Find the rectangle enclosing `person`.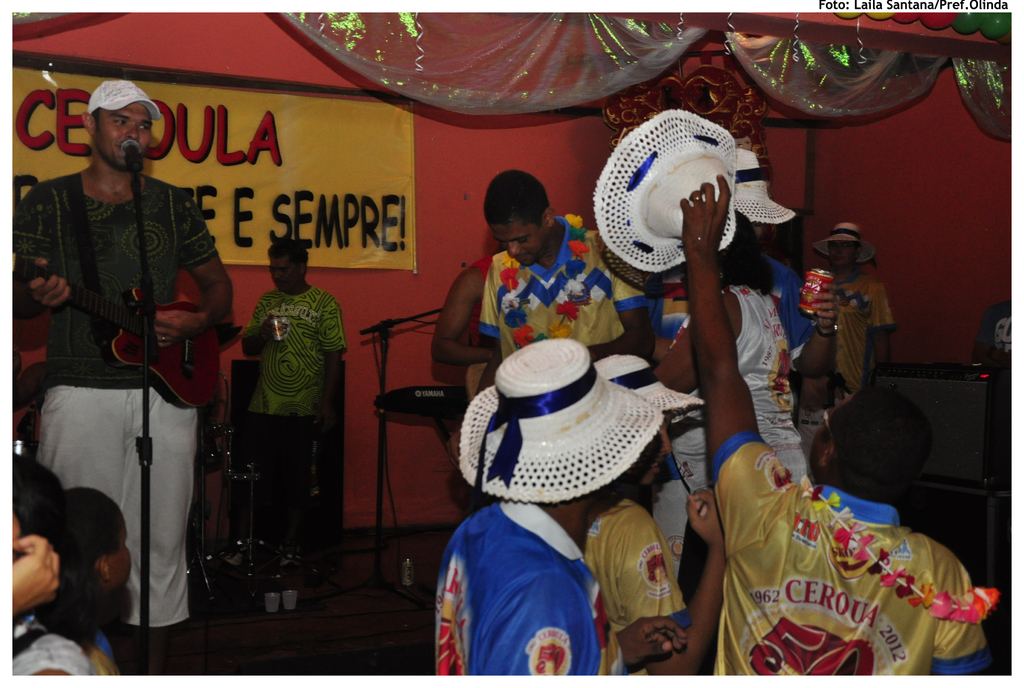
[left=0, top=82, right=233, bottom=637].
